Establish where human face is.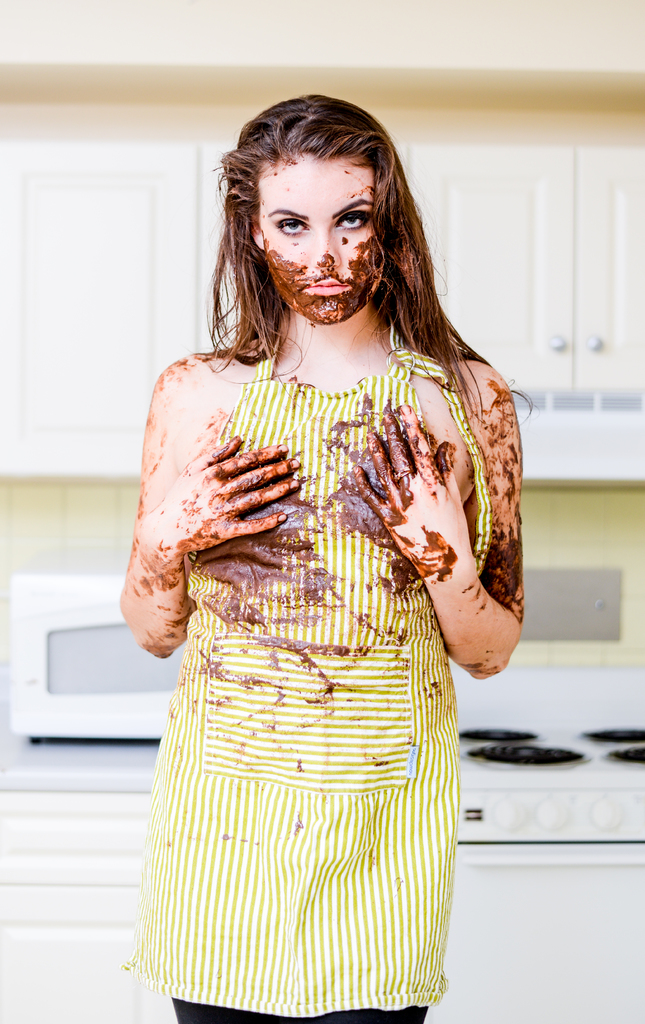
Established at (left=259, top=156, right=382, bottom=322).
